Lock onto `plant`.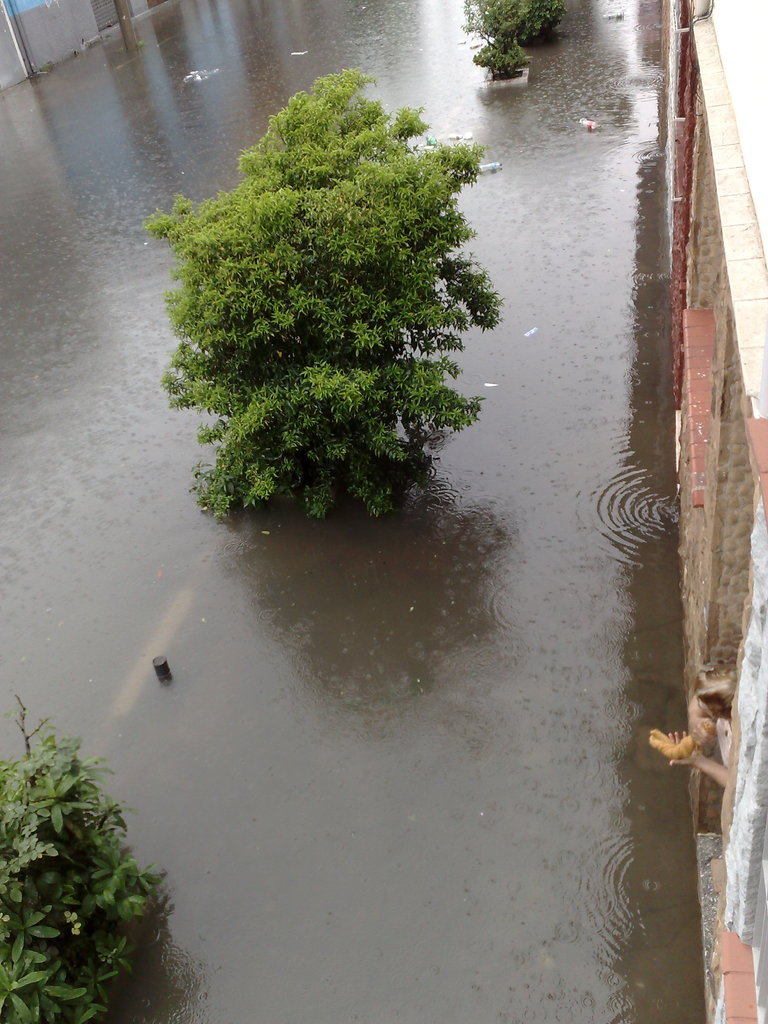
Locked: [left=15, top=697, right=170, bottom=1009].
